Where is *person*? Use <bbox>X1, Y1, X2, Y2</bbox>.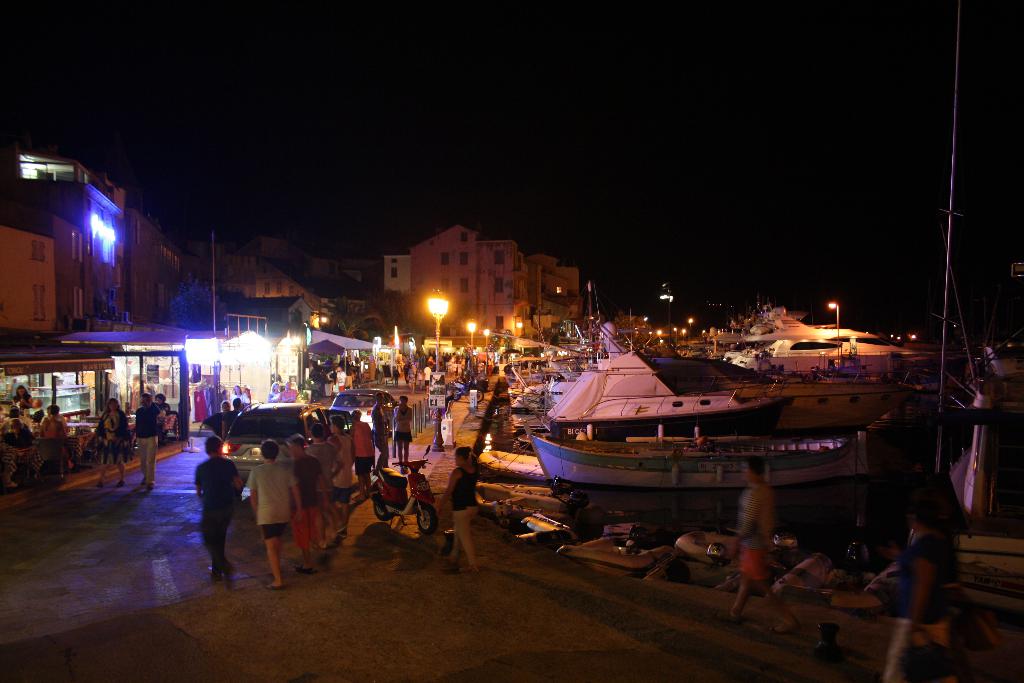
<bbox>284, 434, 329, 571</bbox>.
